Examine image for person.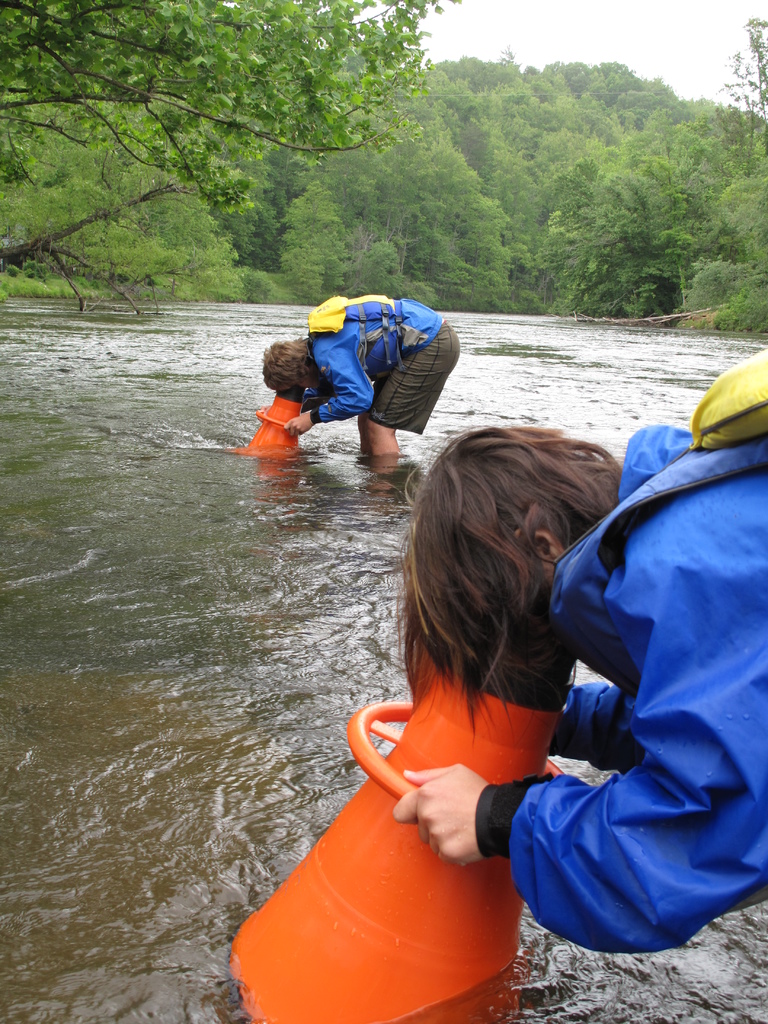
Examination result: box(386, 351, 767, 953).
